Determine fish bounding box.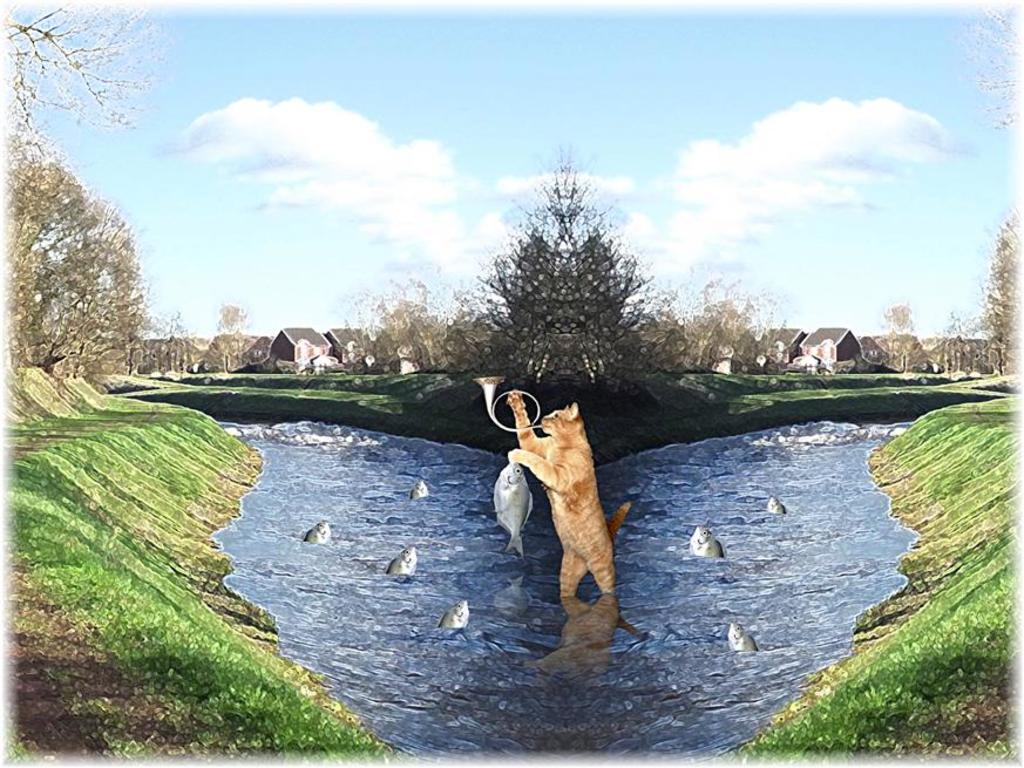
Determined: [x1=489, y1=460, x2=534, y2=555].
